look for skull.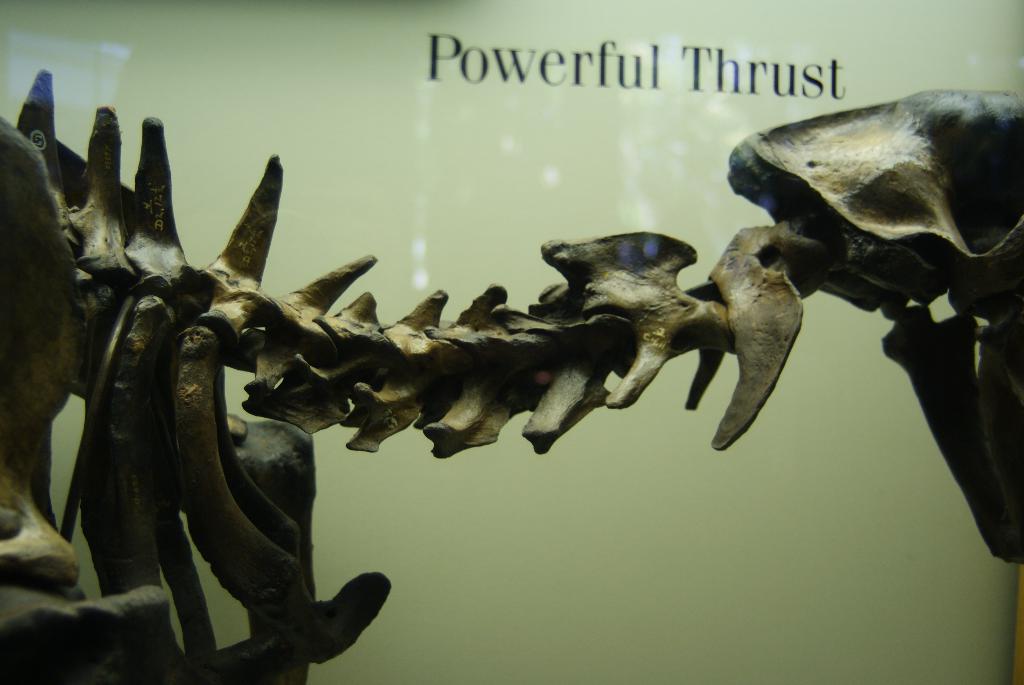
Found: (730, 90, 1023, 565).
